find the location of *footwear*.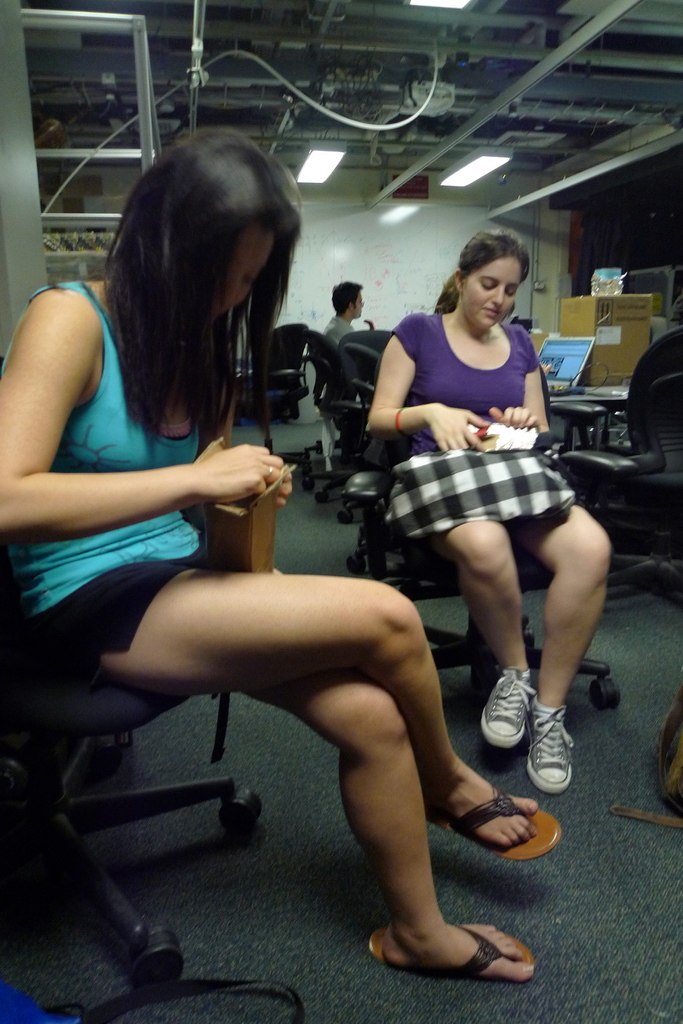
Location: bbox=[421, 784, 561, 863].
